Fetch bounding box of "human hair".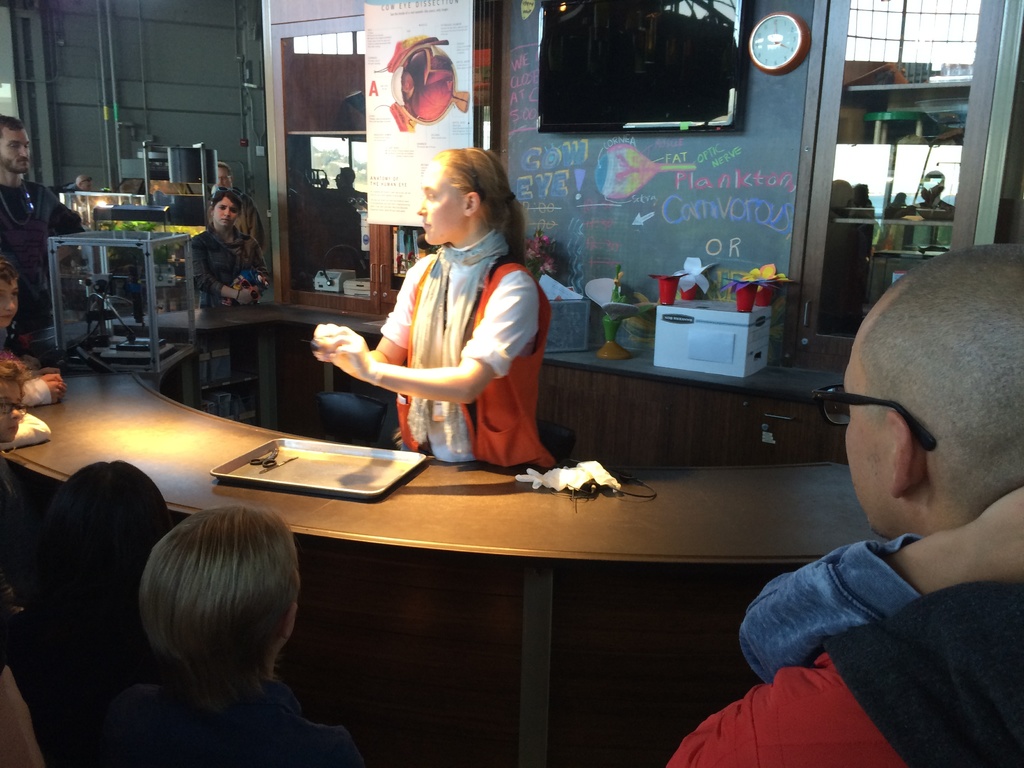
Bbox: <region>141, 507, 295, 675</region>.
